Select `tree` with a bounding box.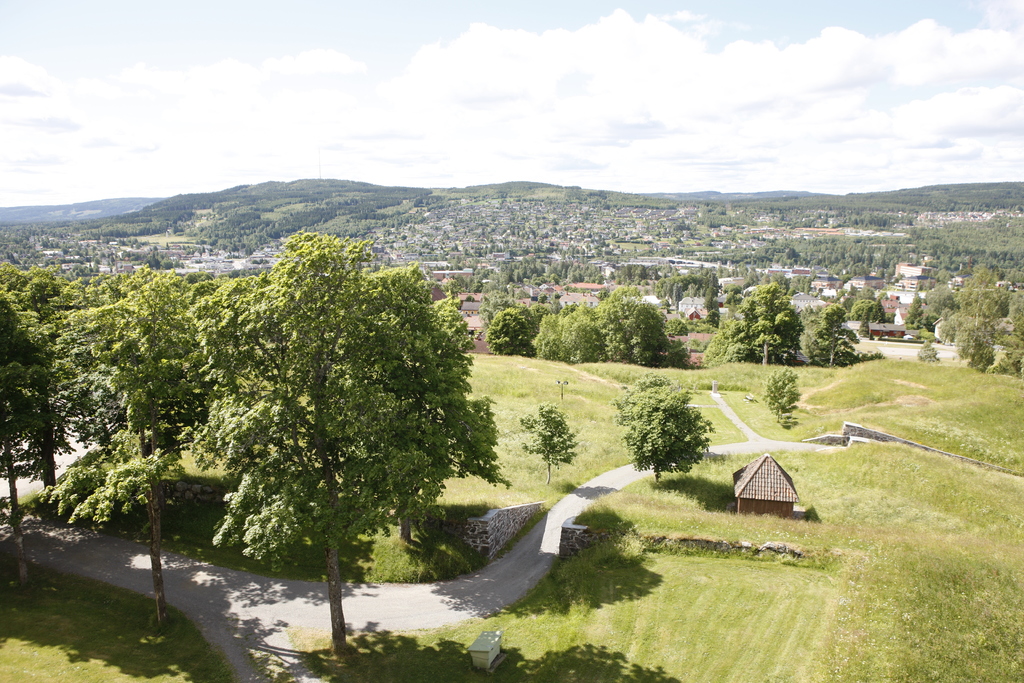
485:306:535:354.
